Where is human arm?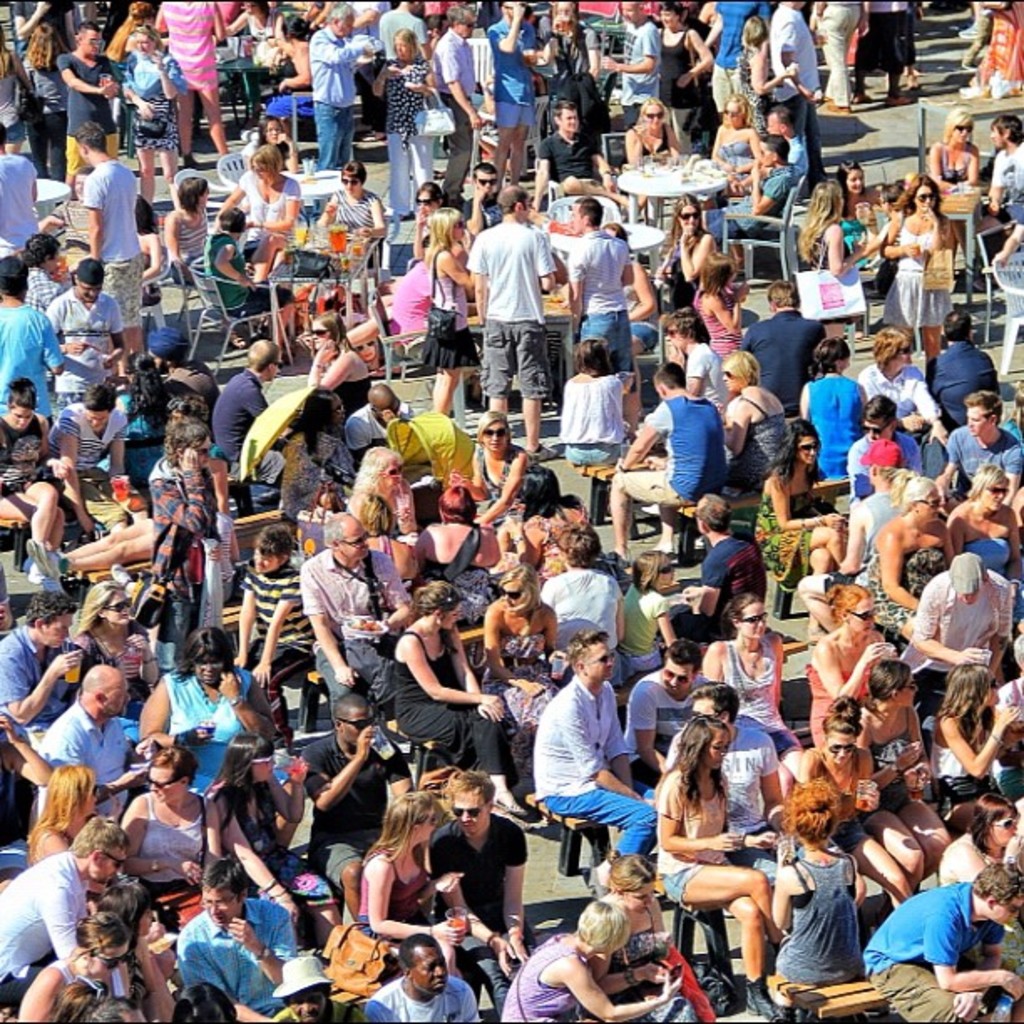
[57, 54, 120, 99].
